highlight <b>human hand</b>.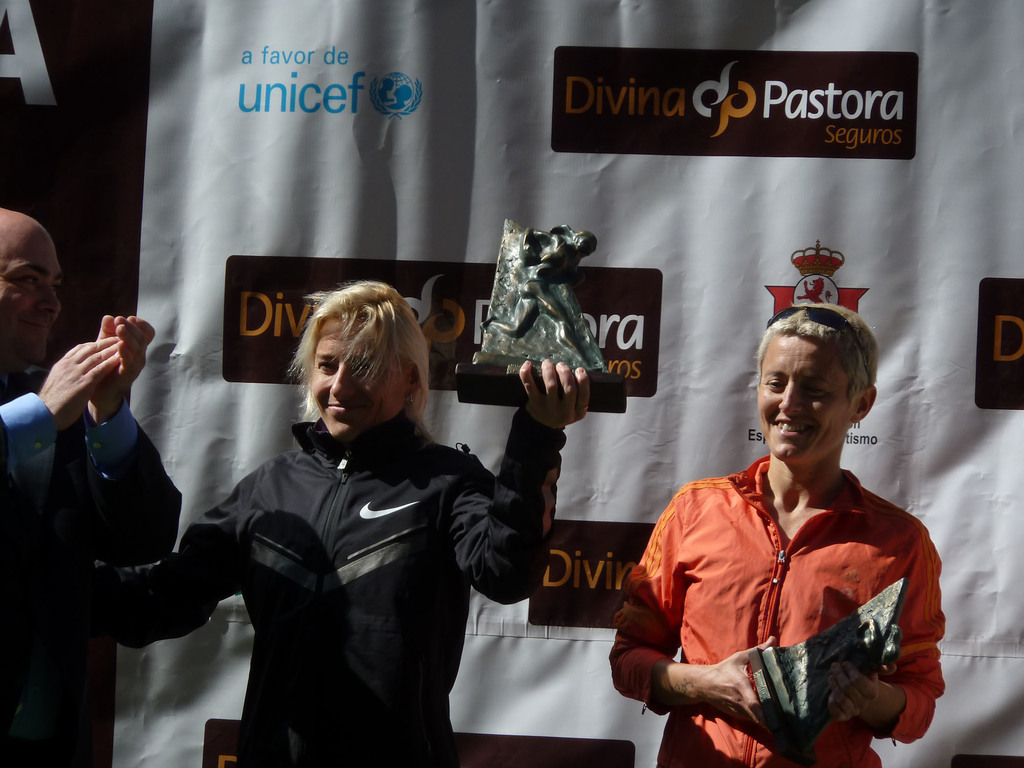
Highlighted region: (95,316,157,405).
